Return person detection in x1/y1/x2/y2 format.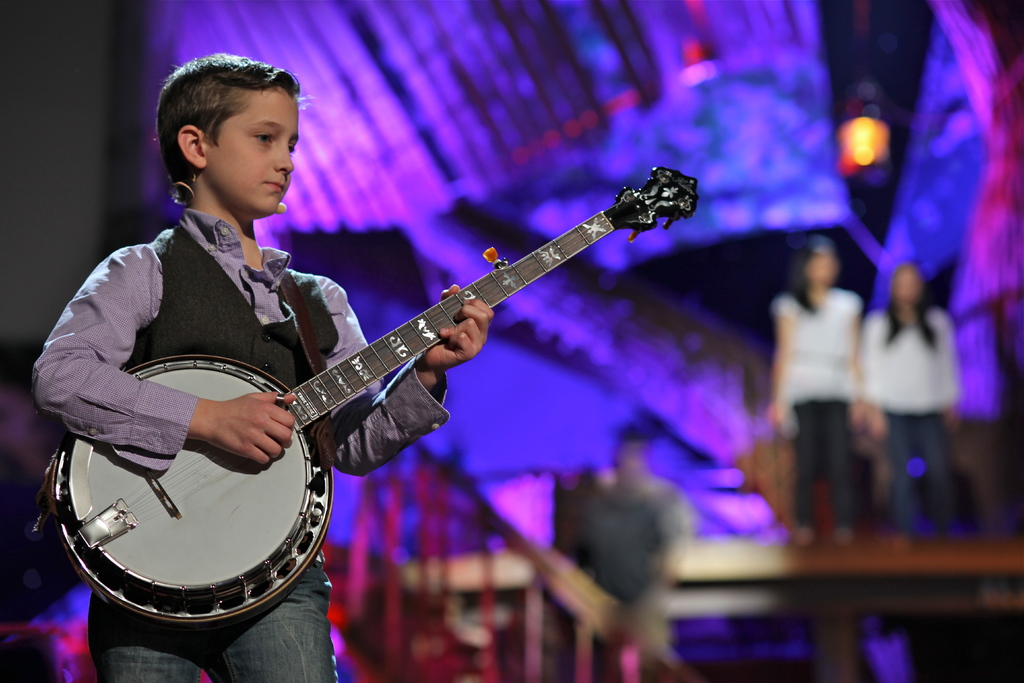
574/420/689/650.
